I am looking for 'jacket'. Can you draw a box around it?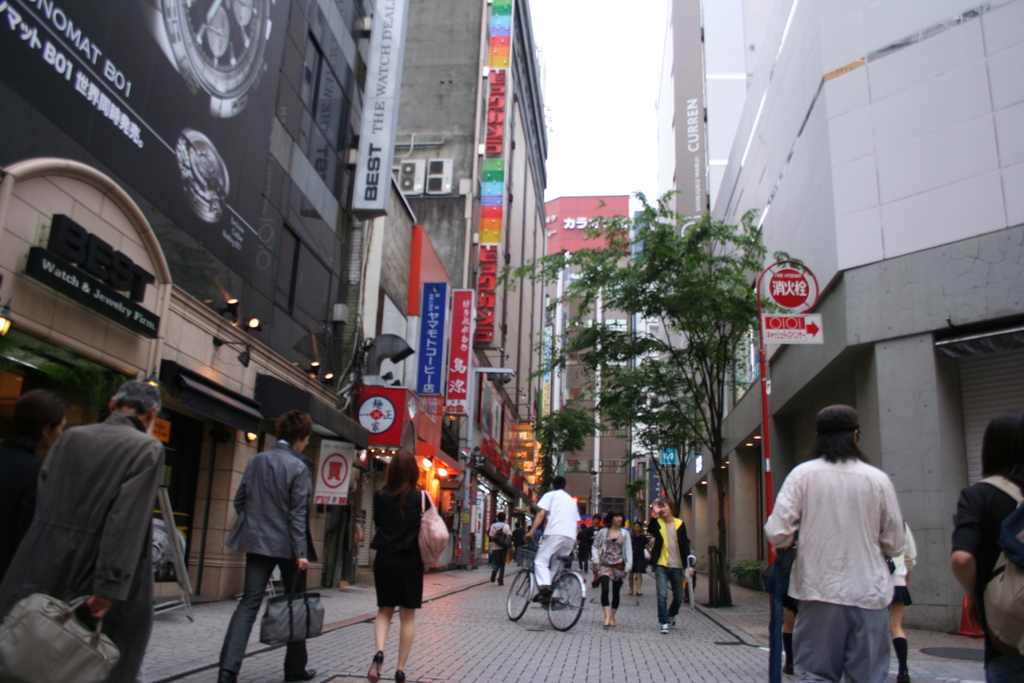
Sure, the bounding box is Rect(646, 514, 691, 570).
